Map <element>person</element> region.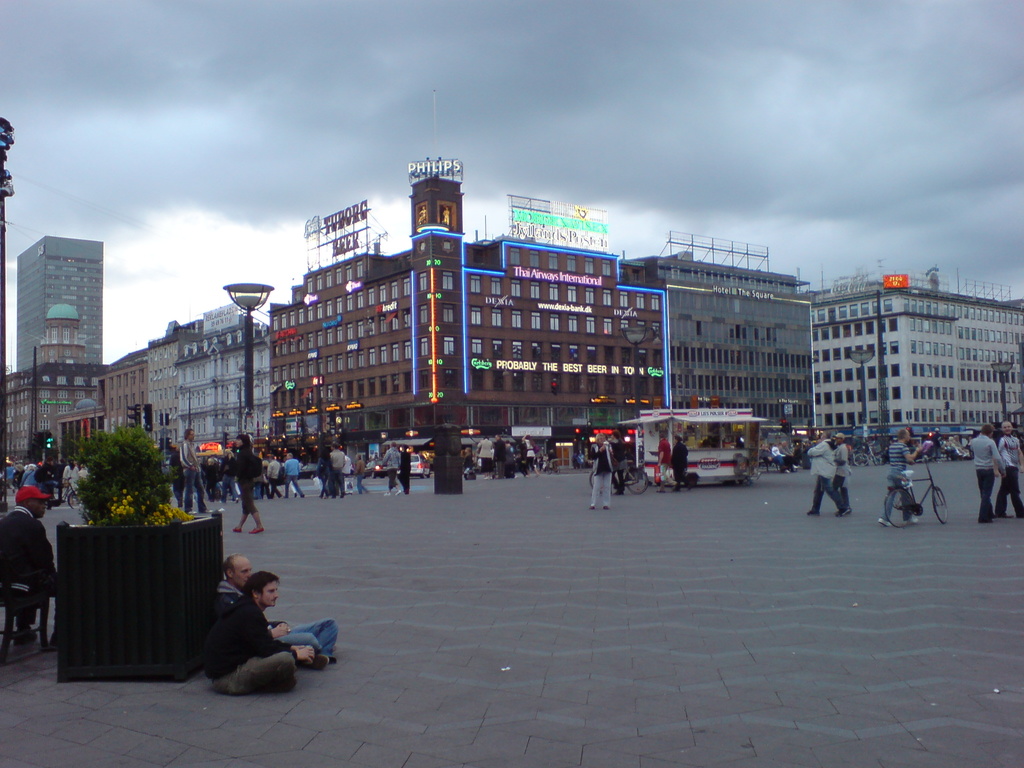
Mapped to bbox(0, 483, 55, 653).
